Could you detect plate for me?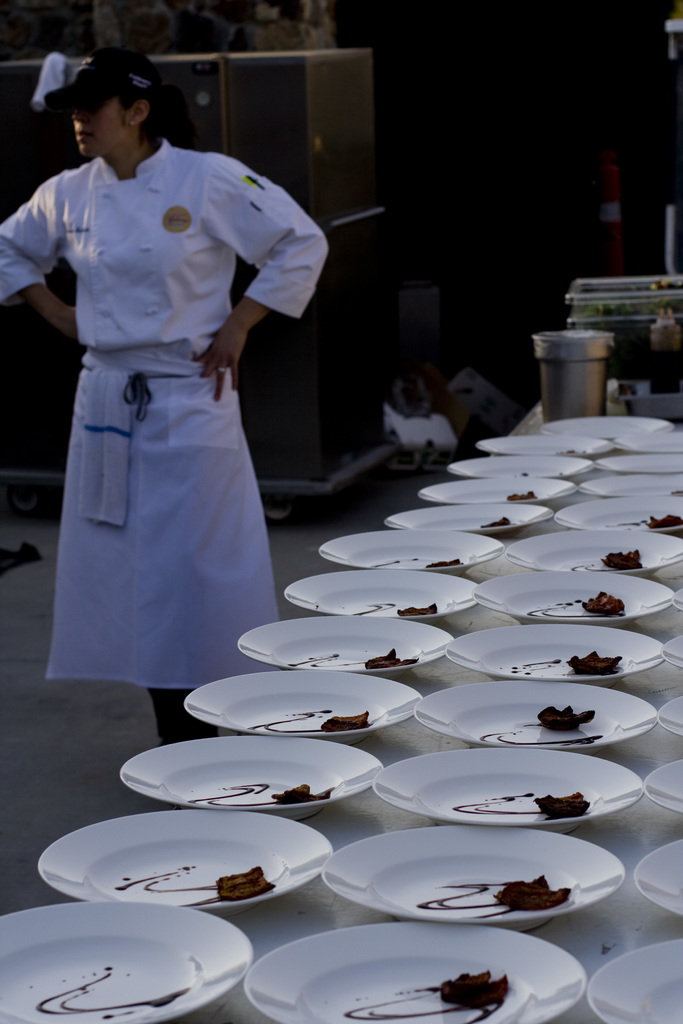
Detection result: x1=583, y1=477, x2=682, y2=505.
